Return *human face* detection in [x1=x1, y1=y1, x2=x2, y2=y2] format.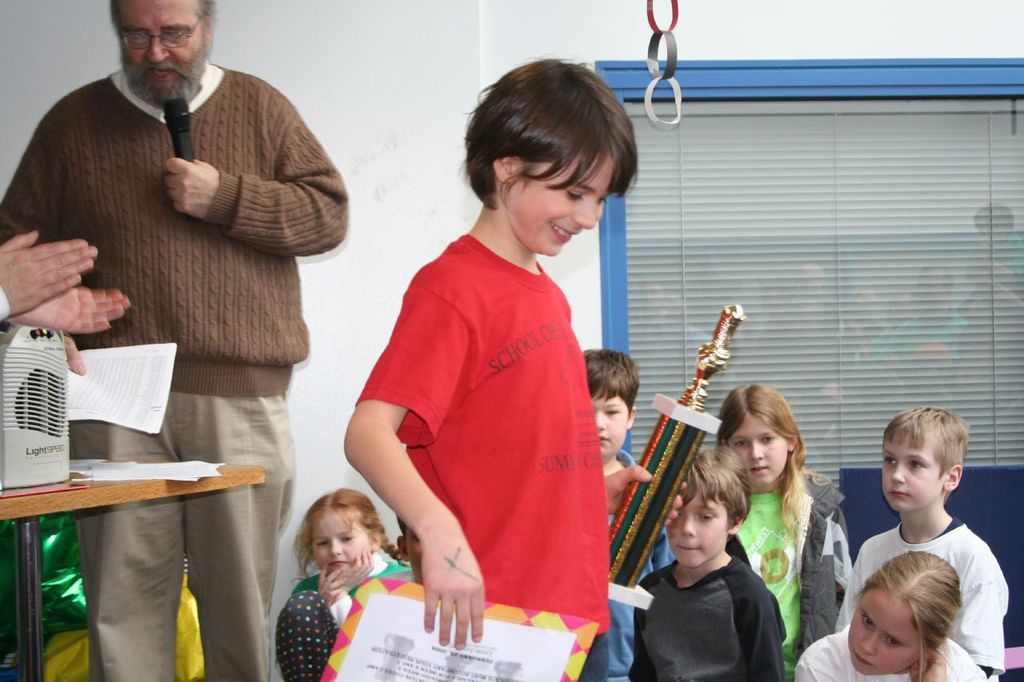
[x1=880, y1=436, x2=935, y2=520].
